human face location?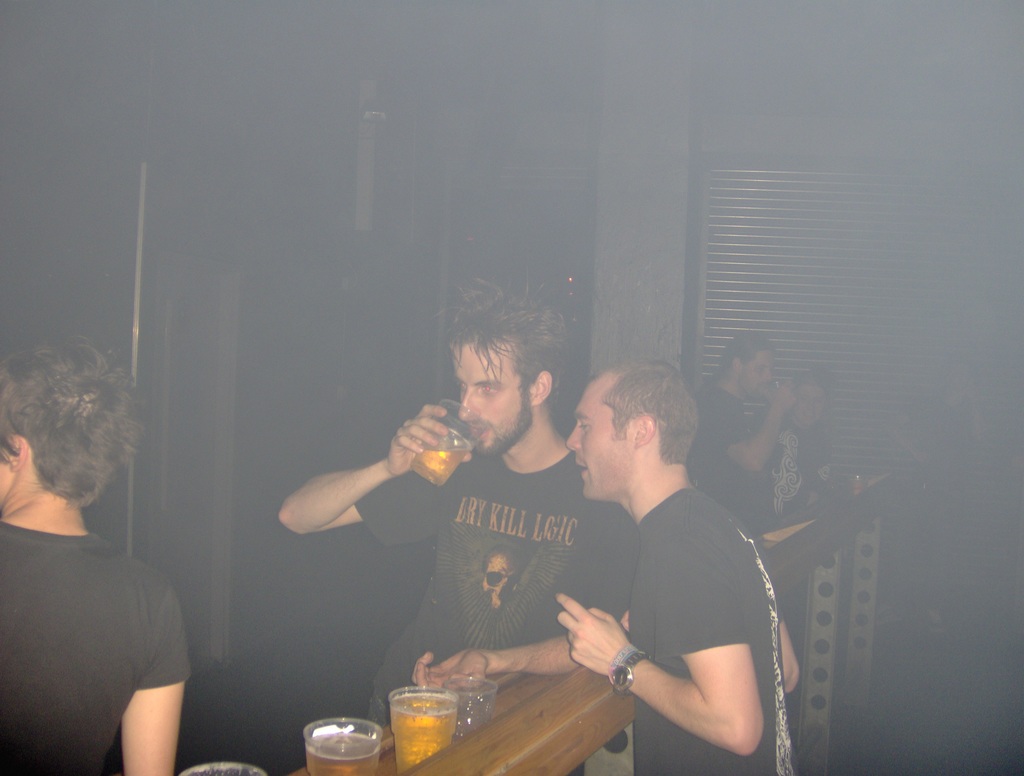
l=0, t=455, r=15, b=497
